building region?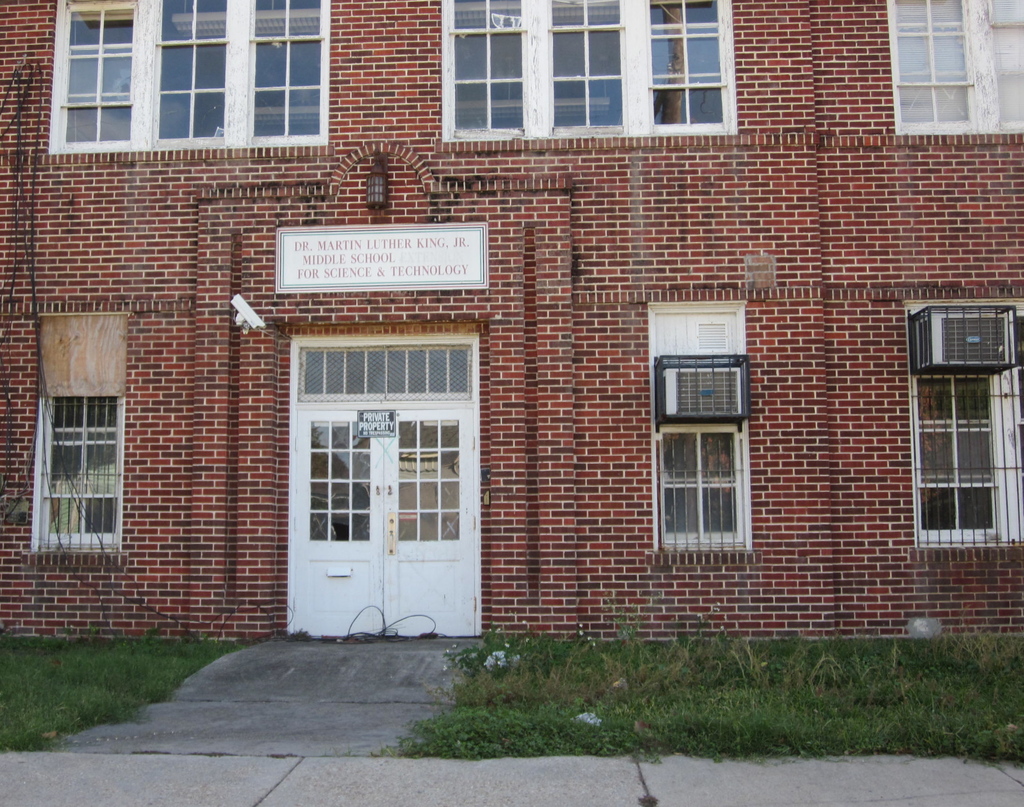
x1=0, y1=1, x2=1023, y2=632
